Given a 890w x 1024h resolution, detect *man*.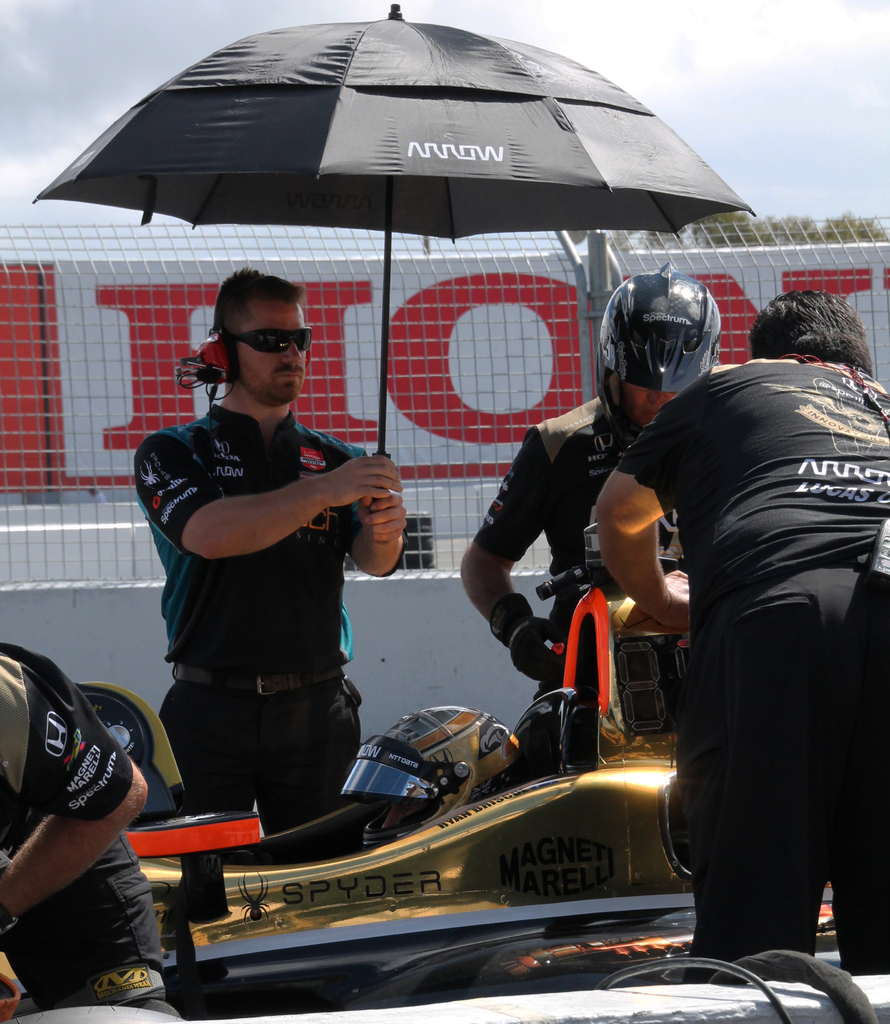
x1=598, y1=275, x2=889, y2=981.
